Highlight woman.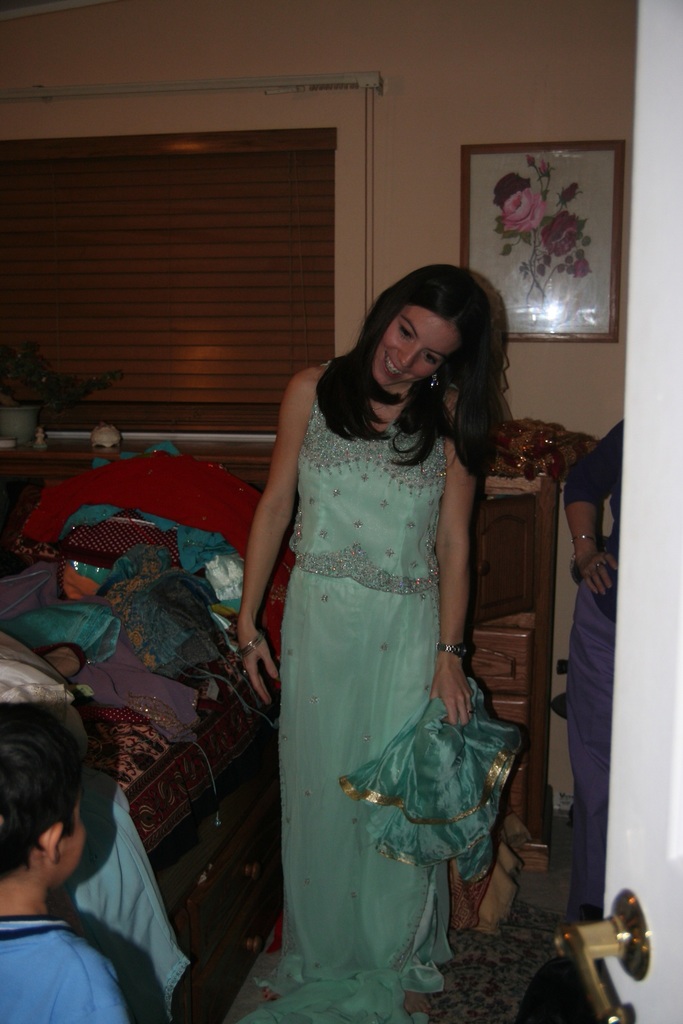
Highlighted region: (x1=220, y1=237, x2=517, y2=1002).
